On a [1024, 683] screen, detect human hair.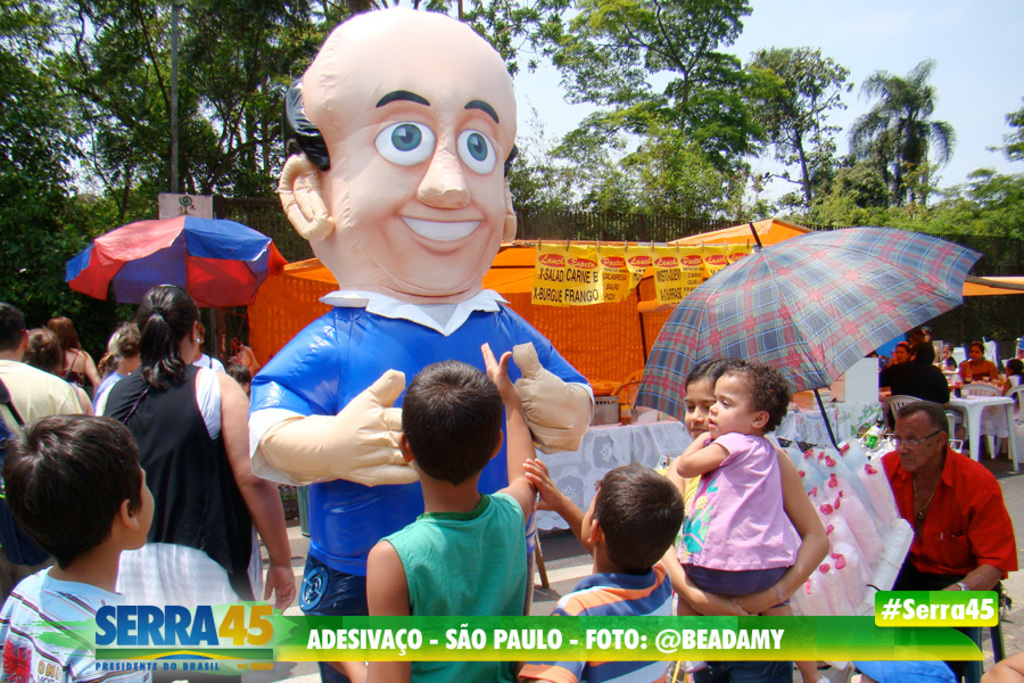
683,357,749,413.
